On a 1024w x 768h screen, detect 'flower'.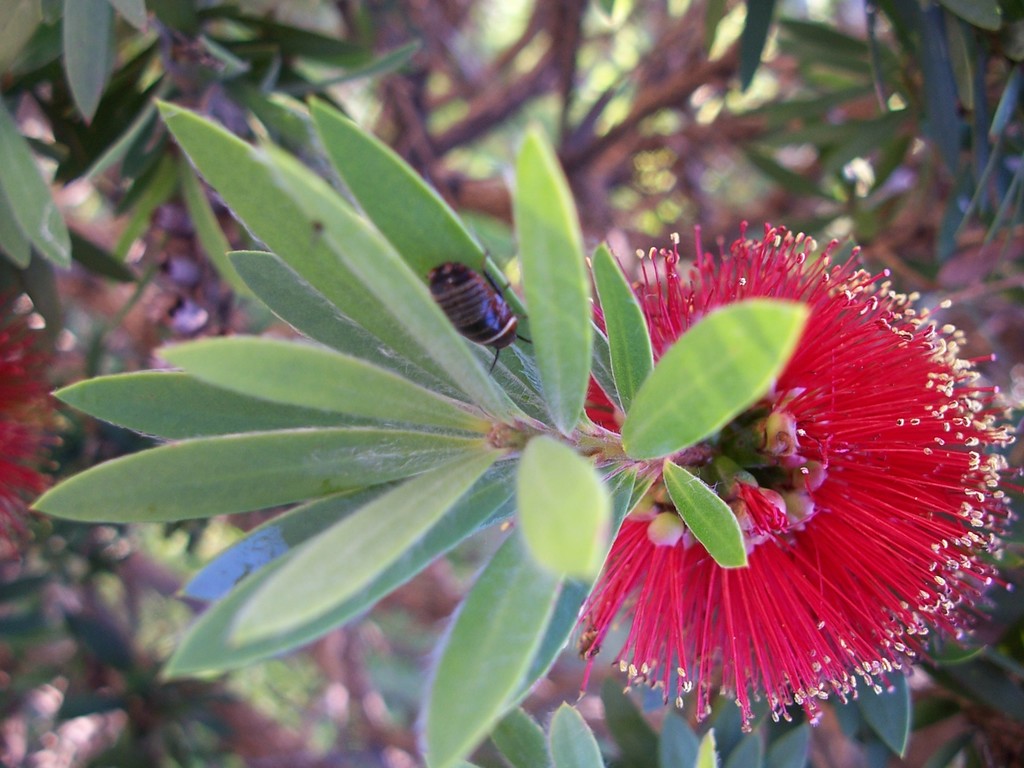
573/220/1023/738.
